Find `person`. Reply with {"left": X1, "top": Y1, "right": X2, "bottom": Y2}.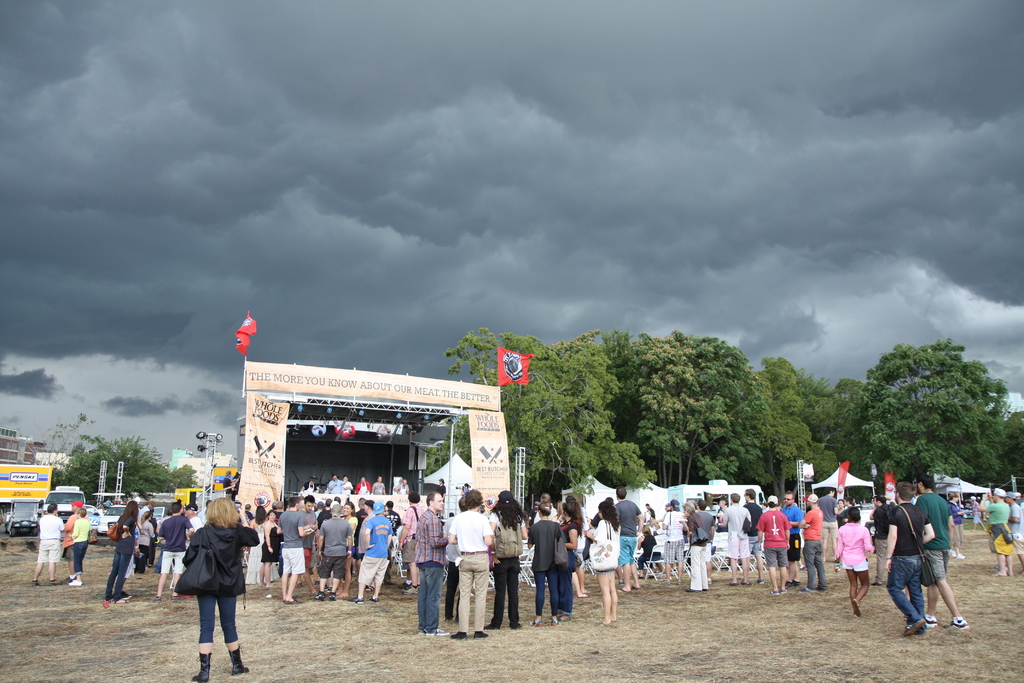
{"left": 916, "top": 470, "right": 972, "bottom": 636}.
